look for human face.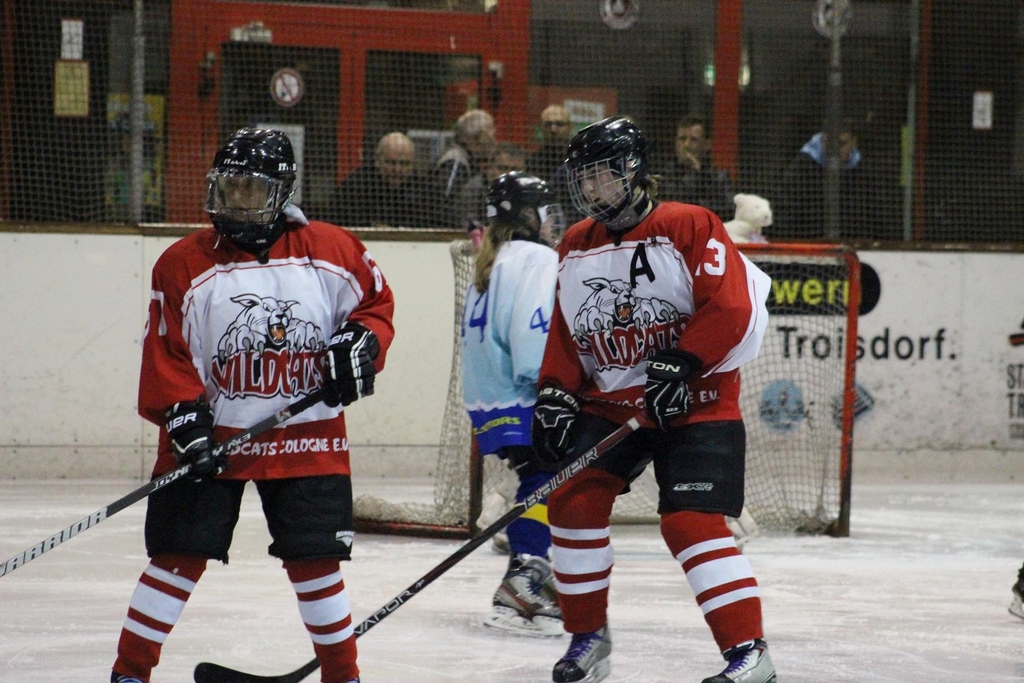
Found: [x1=223, y1=173, x2=275, y2=226].
